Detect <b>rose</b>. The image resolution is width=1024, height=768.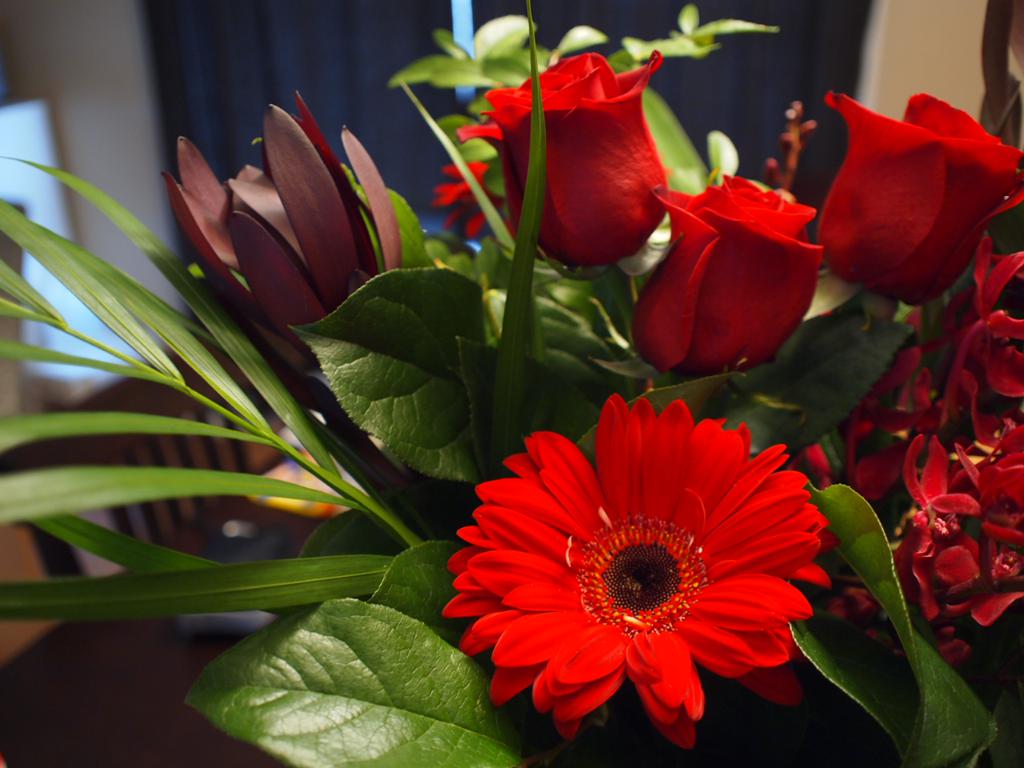
x1=456, y1=48, x2=674, y2=274.
